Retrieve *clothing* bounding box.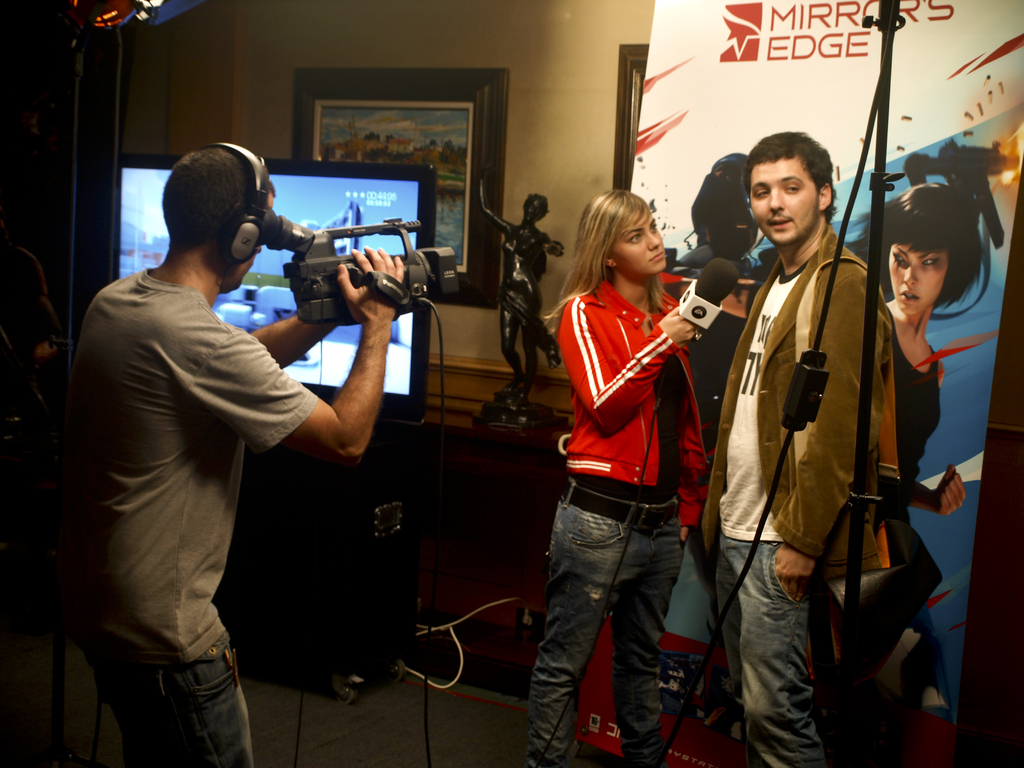
Bounding box: detection(701, 228, 875, 767).
